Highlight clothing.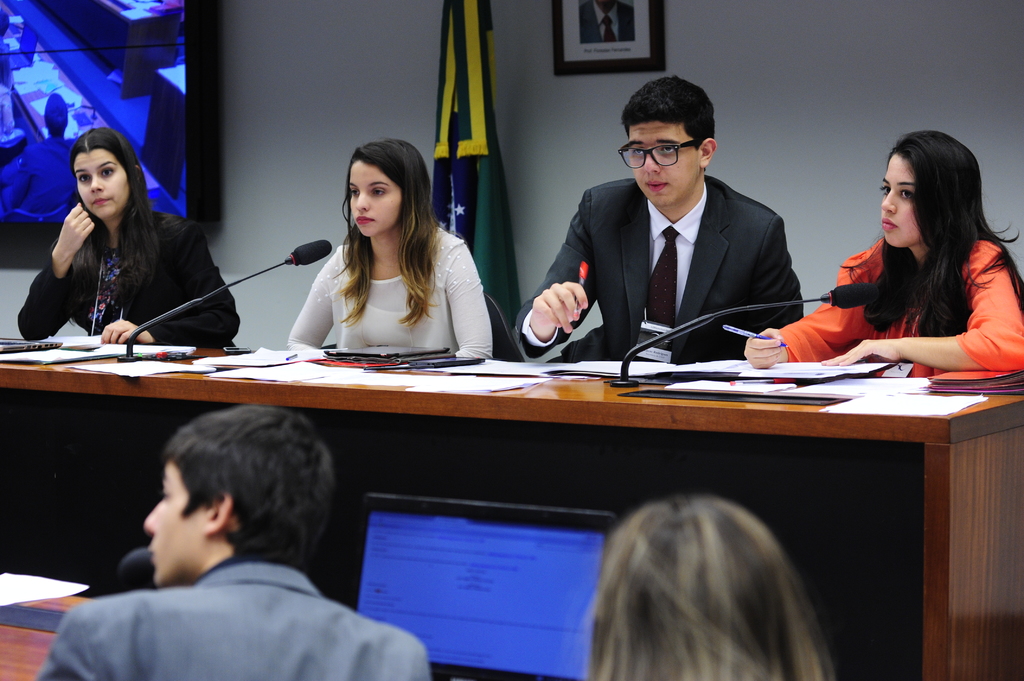
Highlighted region: (left=38, top=559, right=427, bottom=680).
